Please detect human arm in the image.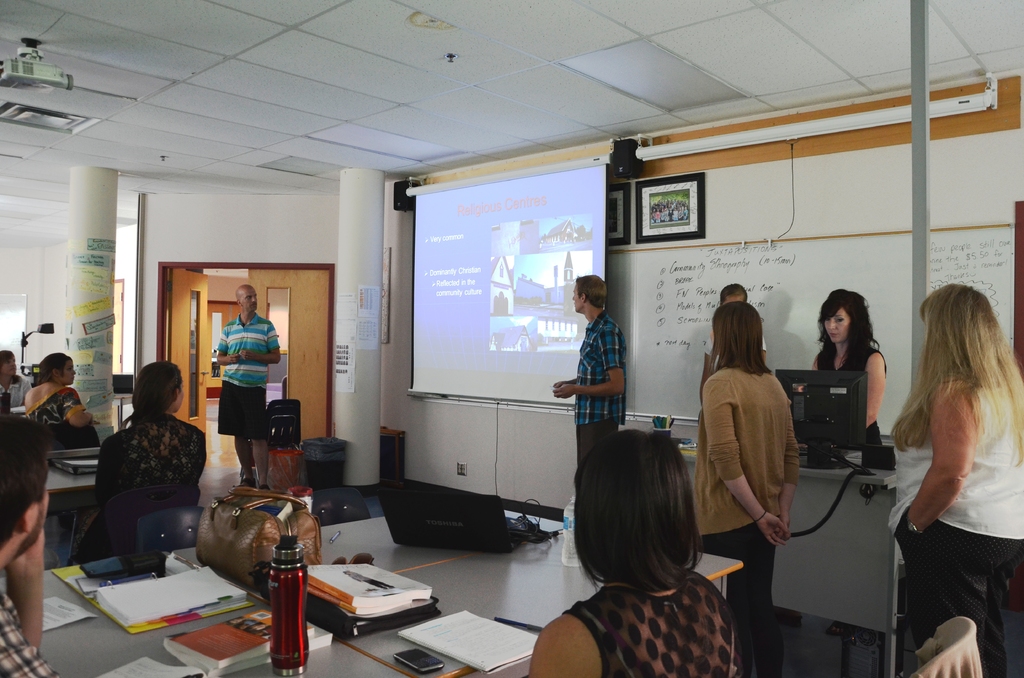
760/401/801/549.
